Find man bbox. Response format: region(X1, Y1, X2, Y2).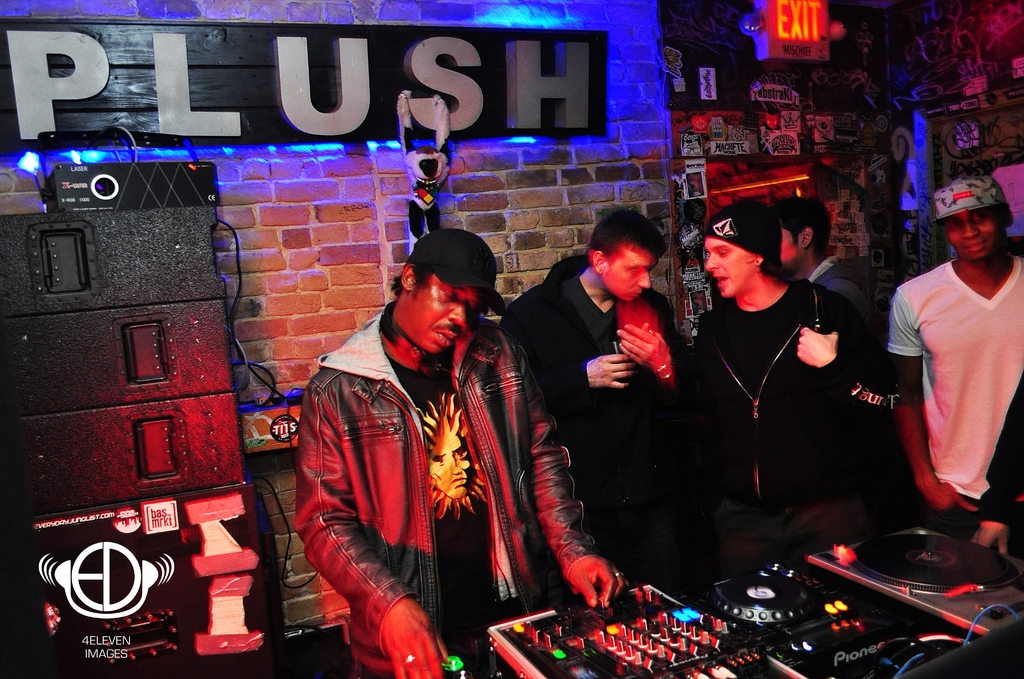
region(500, 211, 681, 557).
